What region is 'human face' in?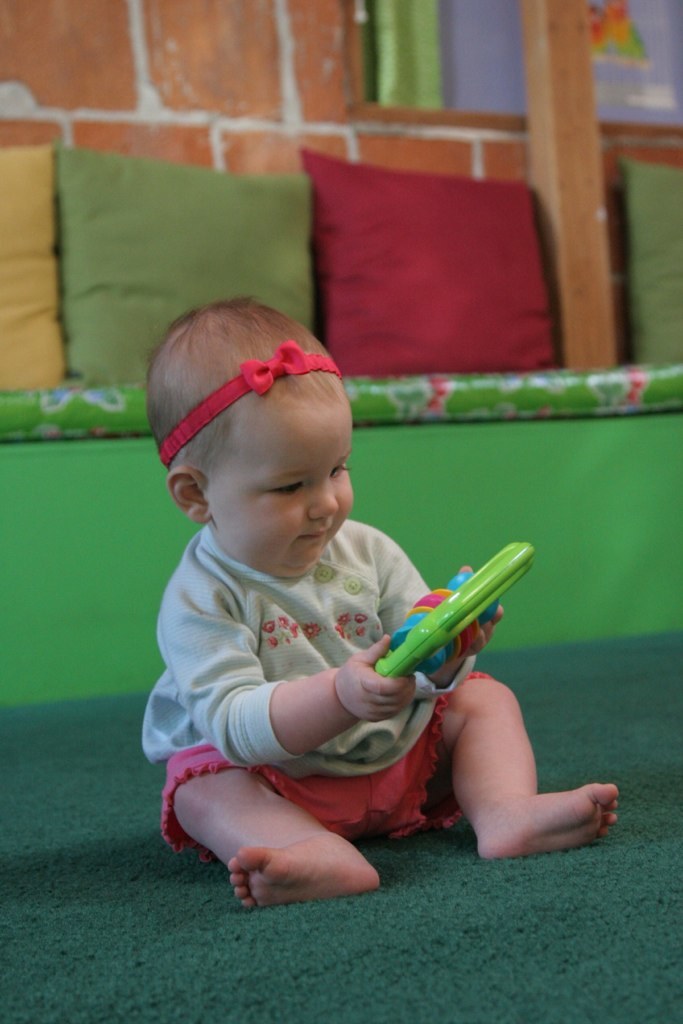
box(200, 389, 355, 579).
